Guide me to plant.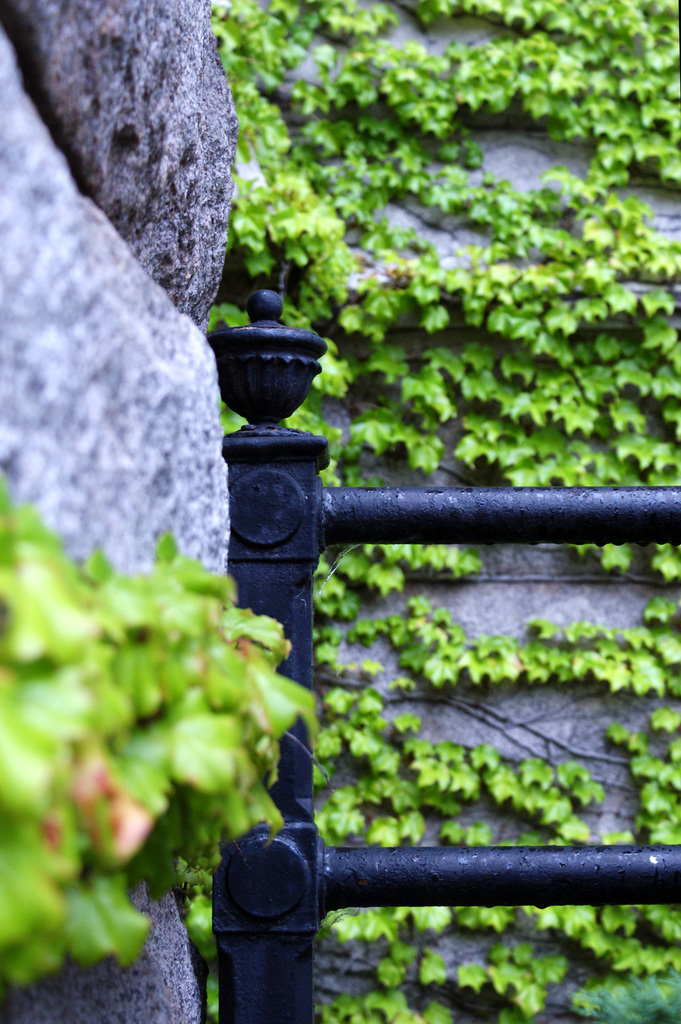
Guidance: box(156, 838, 225, 1023).
